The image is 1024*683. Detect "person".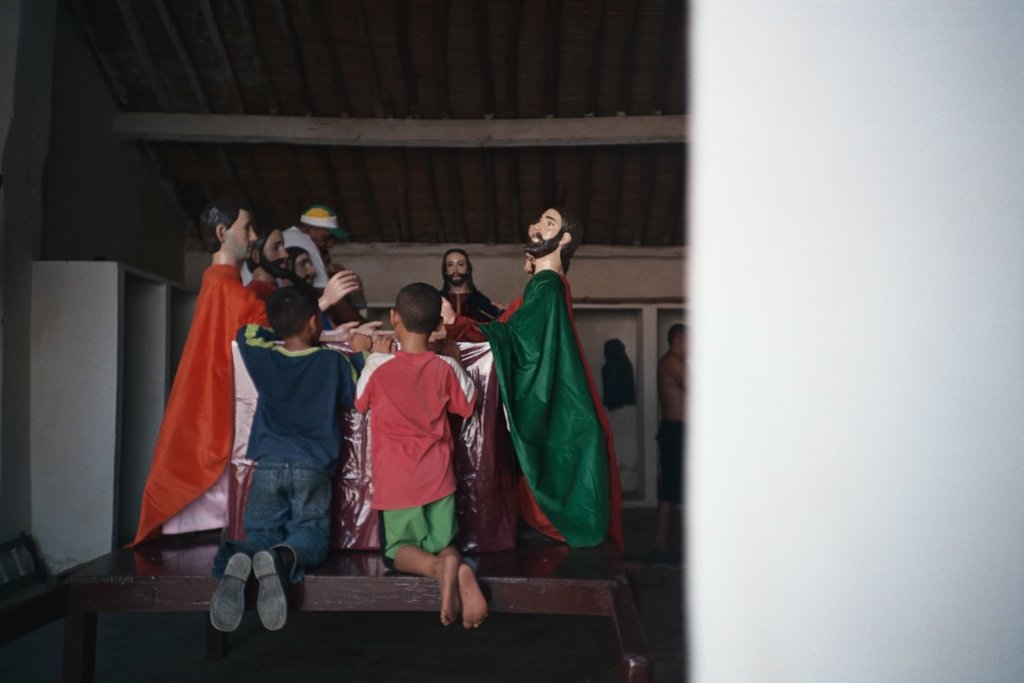
Detection: (652,324,684,572).
